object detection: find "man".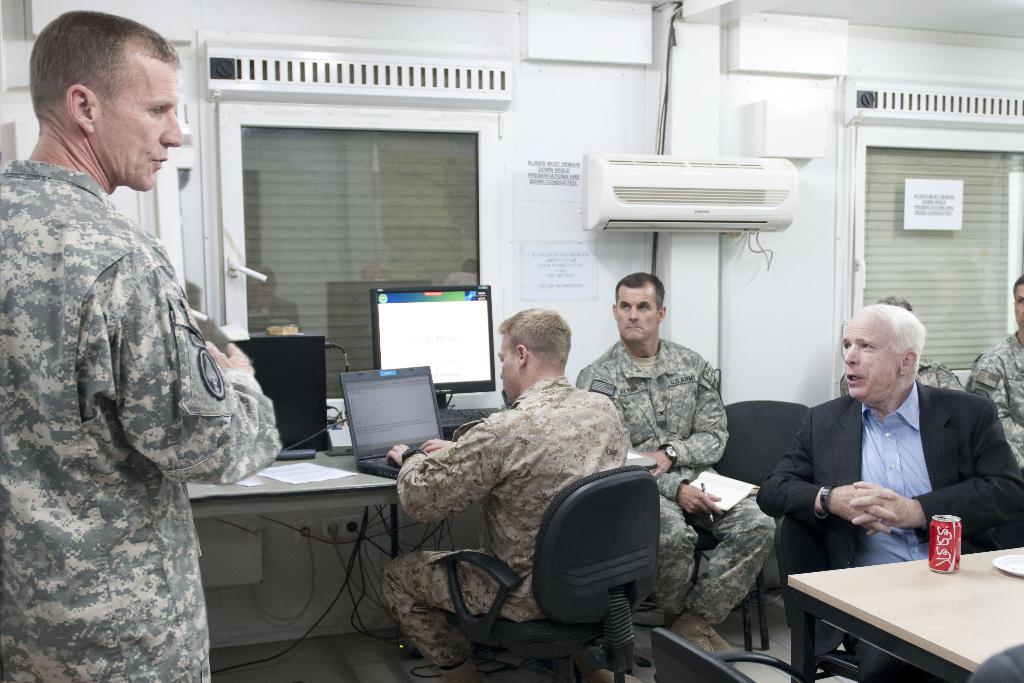
Rect(0, 7, 295, 682).
